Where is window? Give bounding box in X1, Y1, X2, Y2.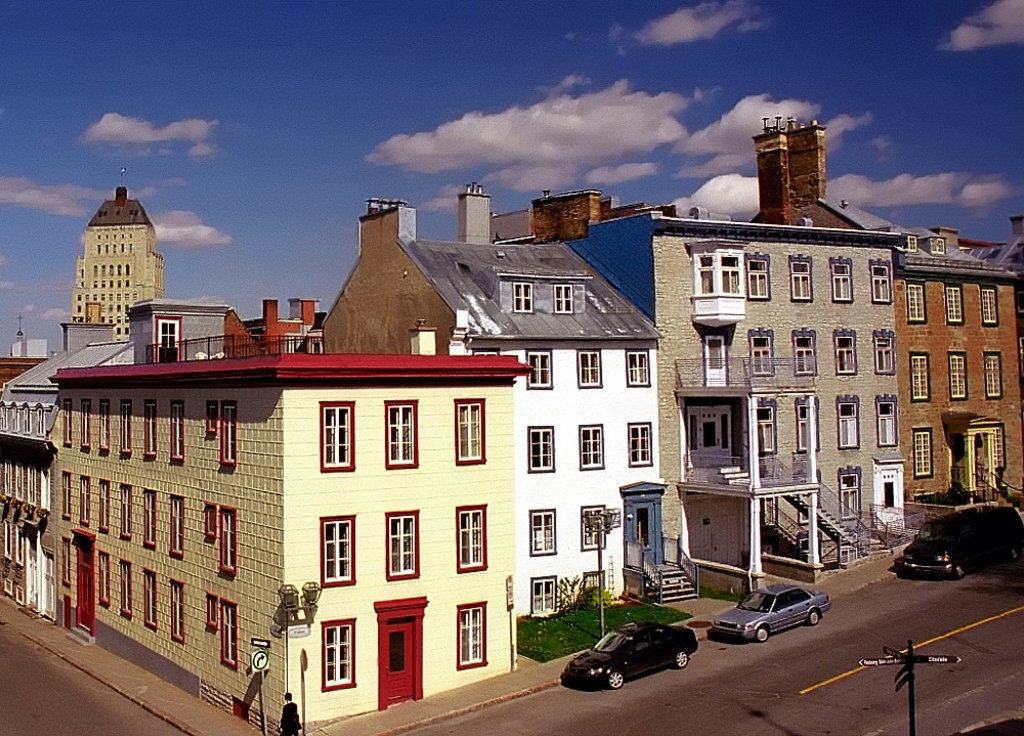
870, 336, 892, 373.
